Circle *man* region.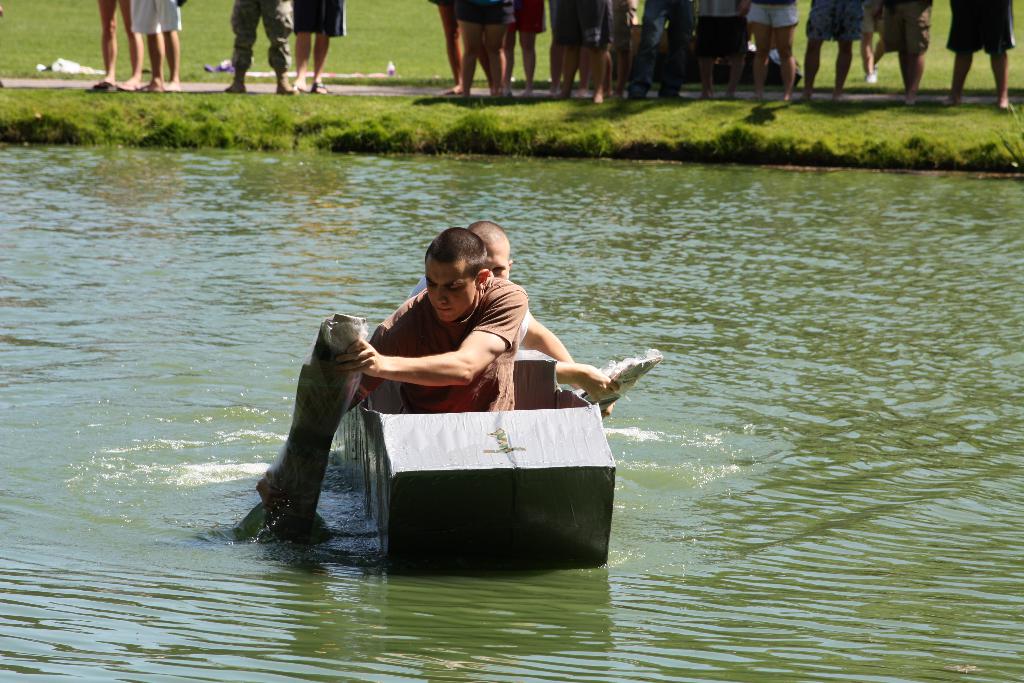
Region: rect(129, 0, 187, 92).
